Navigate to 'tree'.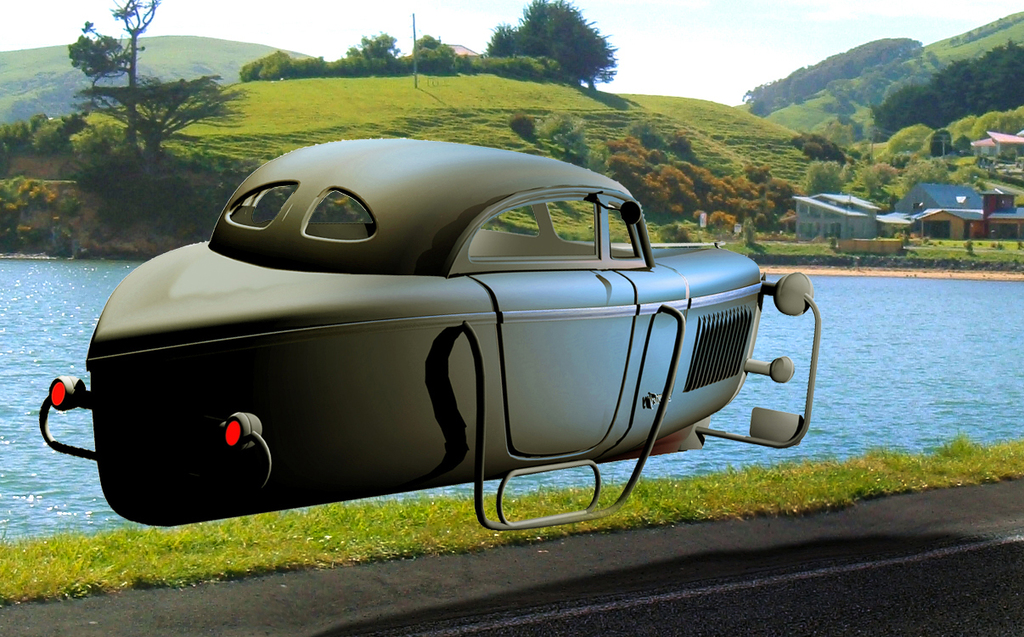
Navigation target: [792,138,852,162].
